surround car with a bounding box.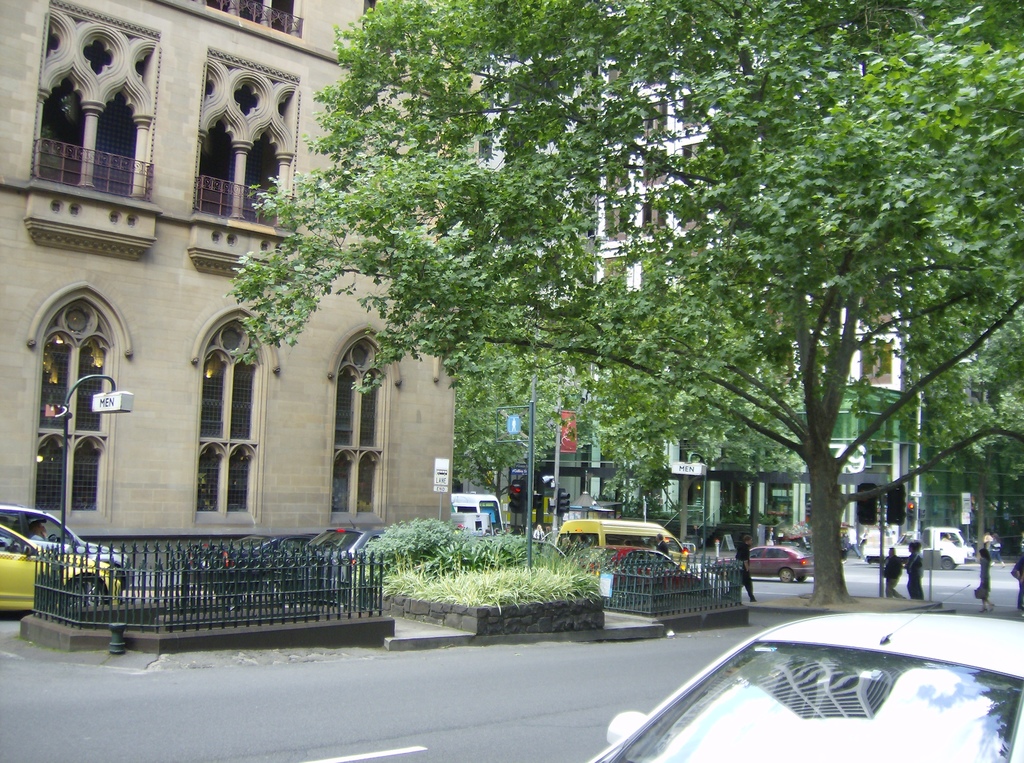
(477, 536, 568, 570).
